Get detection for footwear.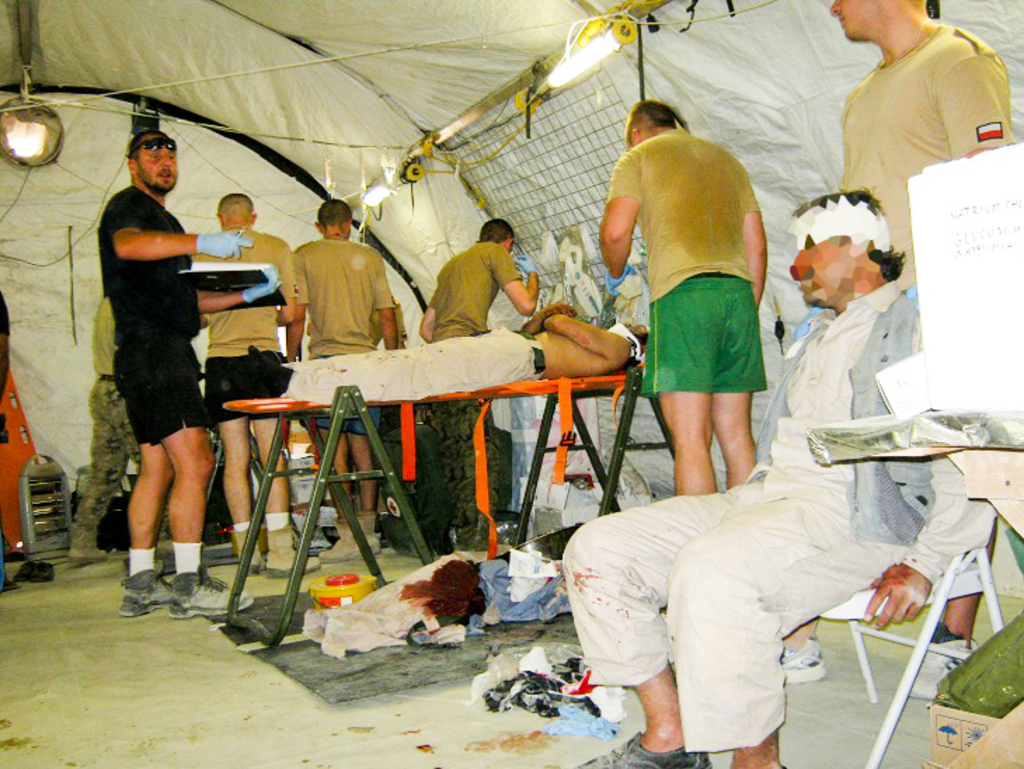
Detection: 311,521,365,564.
